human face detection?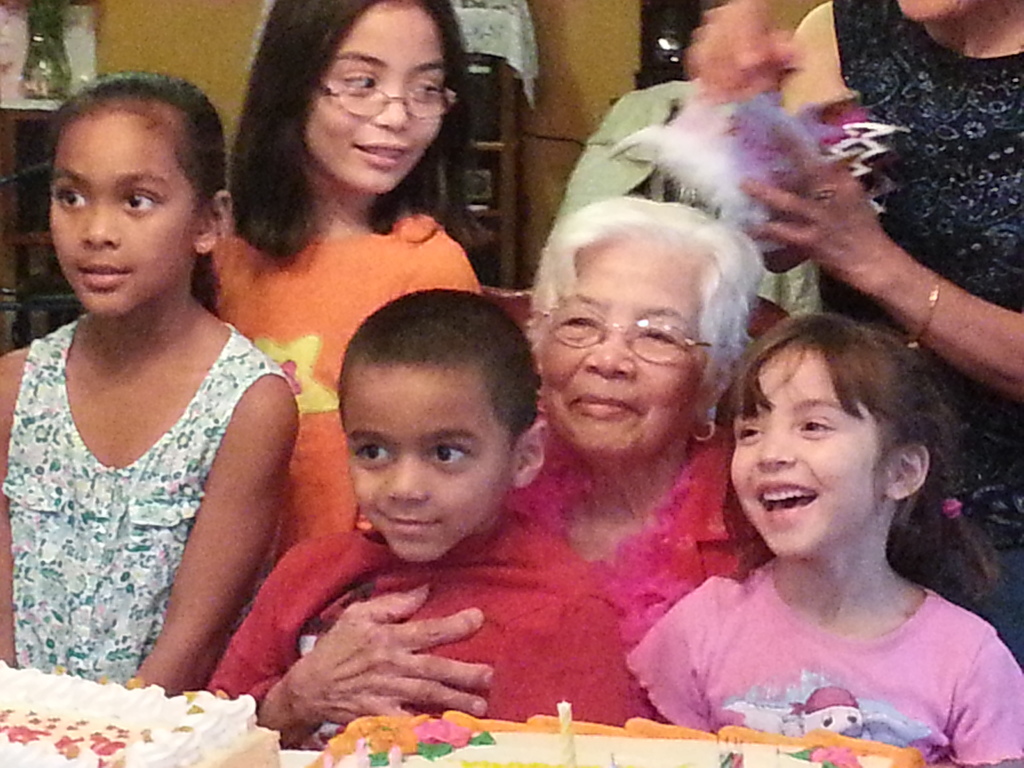
{"x1": 301, "y1": 0, "x2": 451, "y2": 190}
